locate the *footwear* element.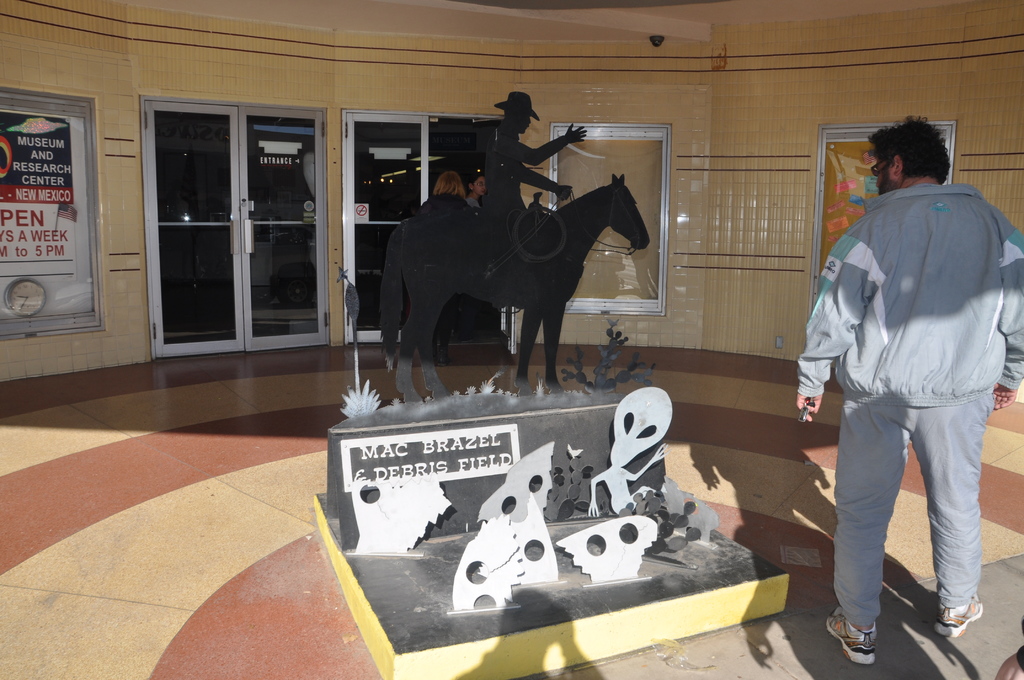
Element bbox: x1=825 y1=606 x2=879 y2=664.
